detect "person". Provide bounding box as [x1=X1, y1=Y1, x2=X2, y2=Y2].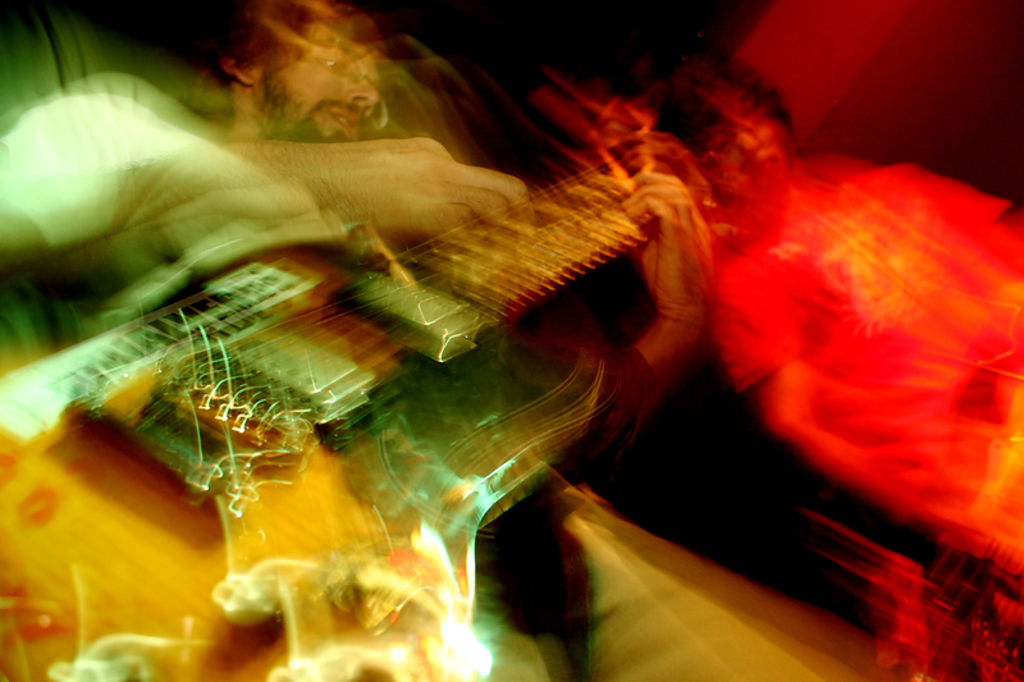
[x1=0, y1=5, x2=724, y2=677].
